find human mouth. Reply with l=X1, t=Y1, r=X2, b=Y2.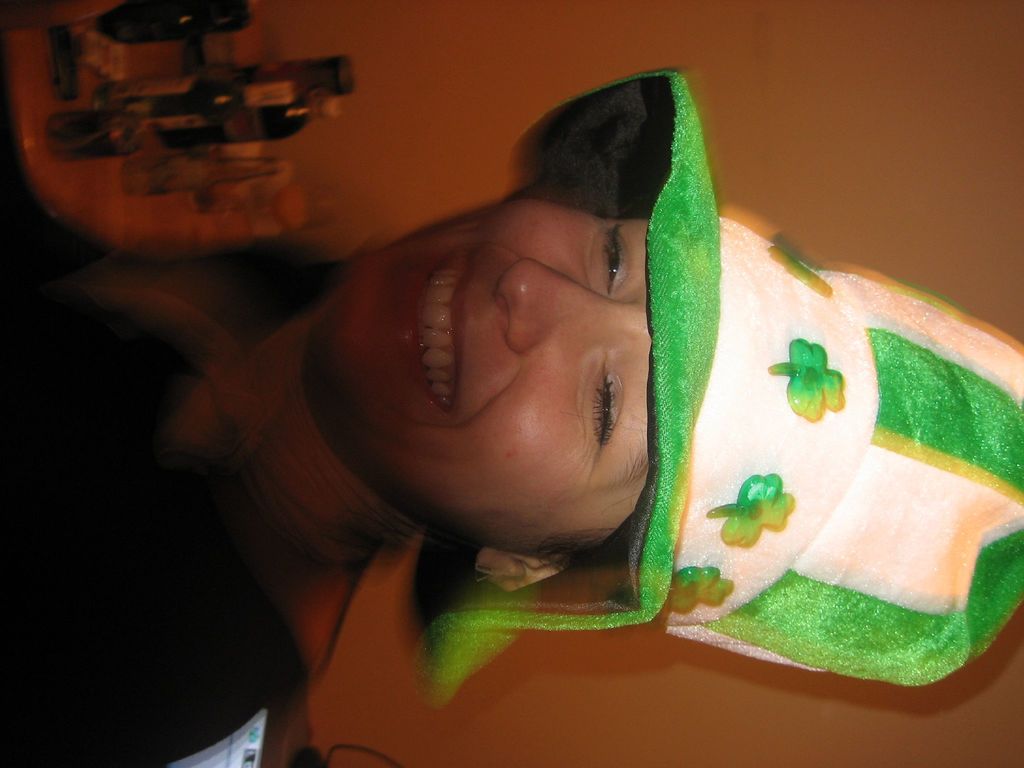
l=400, t=244, r=478, b=415.
